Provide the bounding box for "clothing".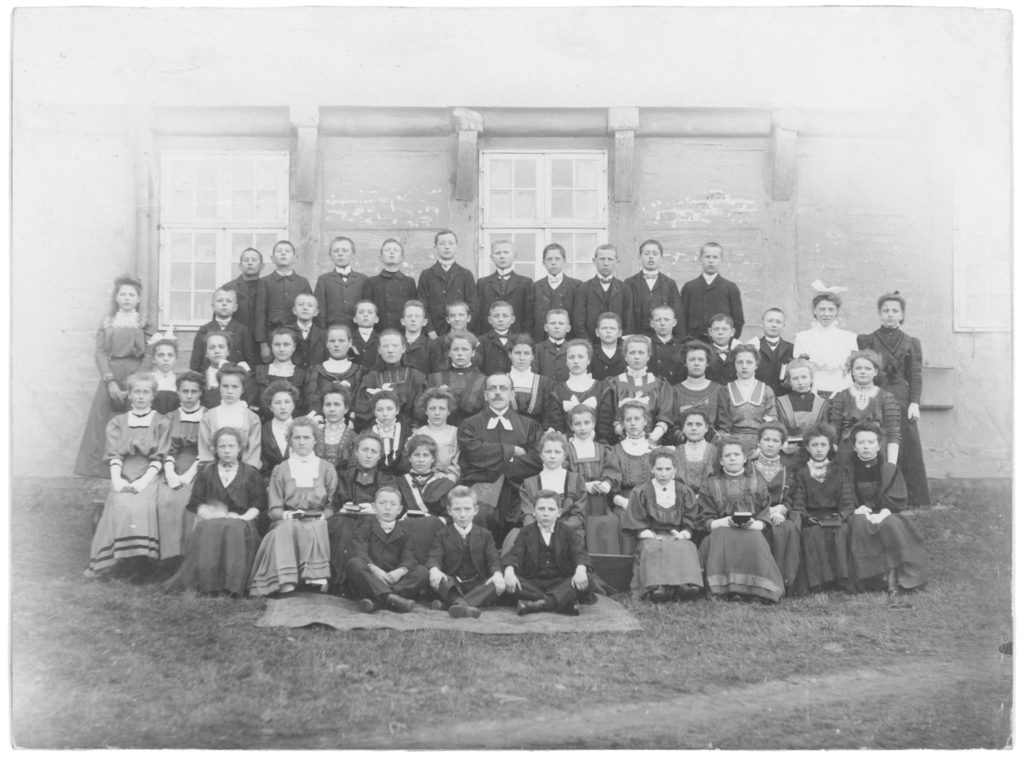
left=698, top=468, right=787, bottom=602.
